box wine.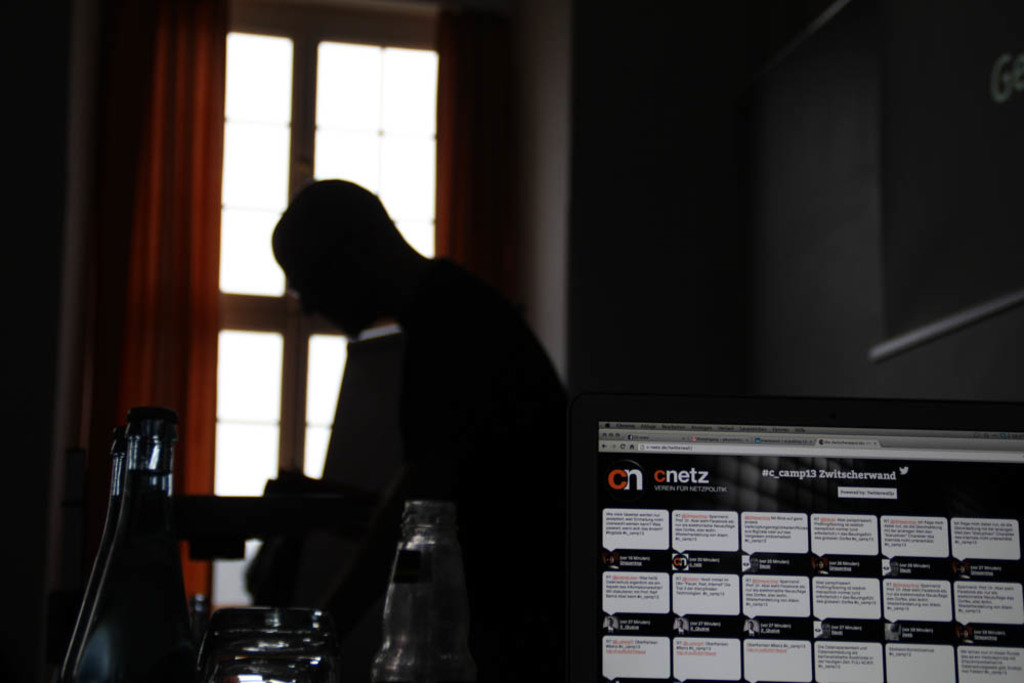
{"x1": 81, "y1": 404, "x2": 196, "y2": 682}.
